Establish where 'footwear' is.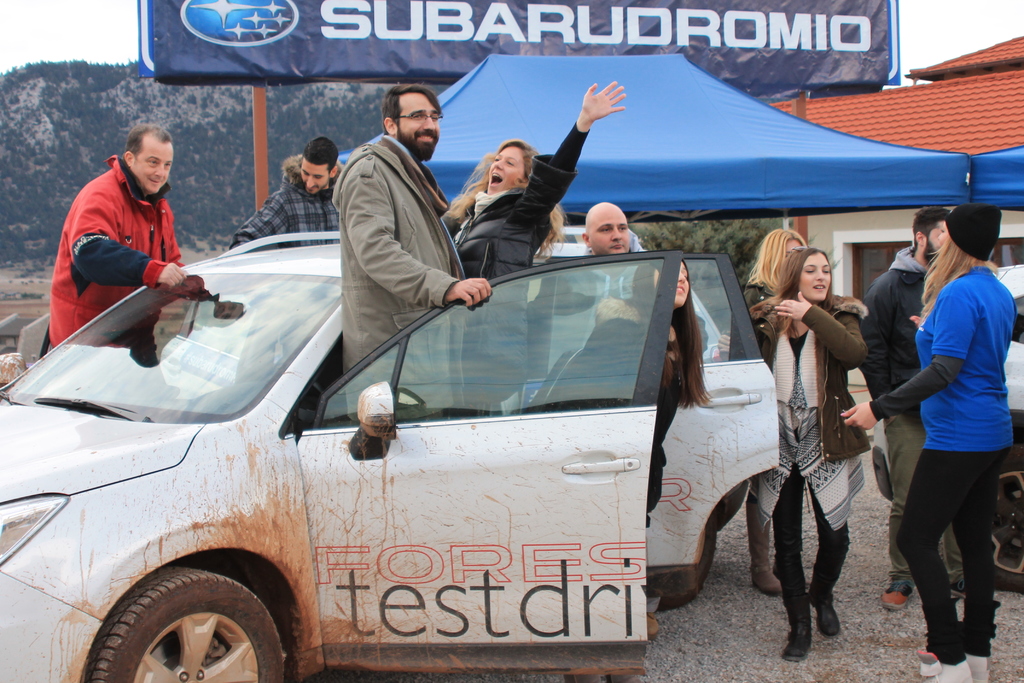
Established at bbox=[648, 603, 659, 624].
